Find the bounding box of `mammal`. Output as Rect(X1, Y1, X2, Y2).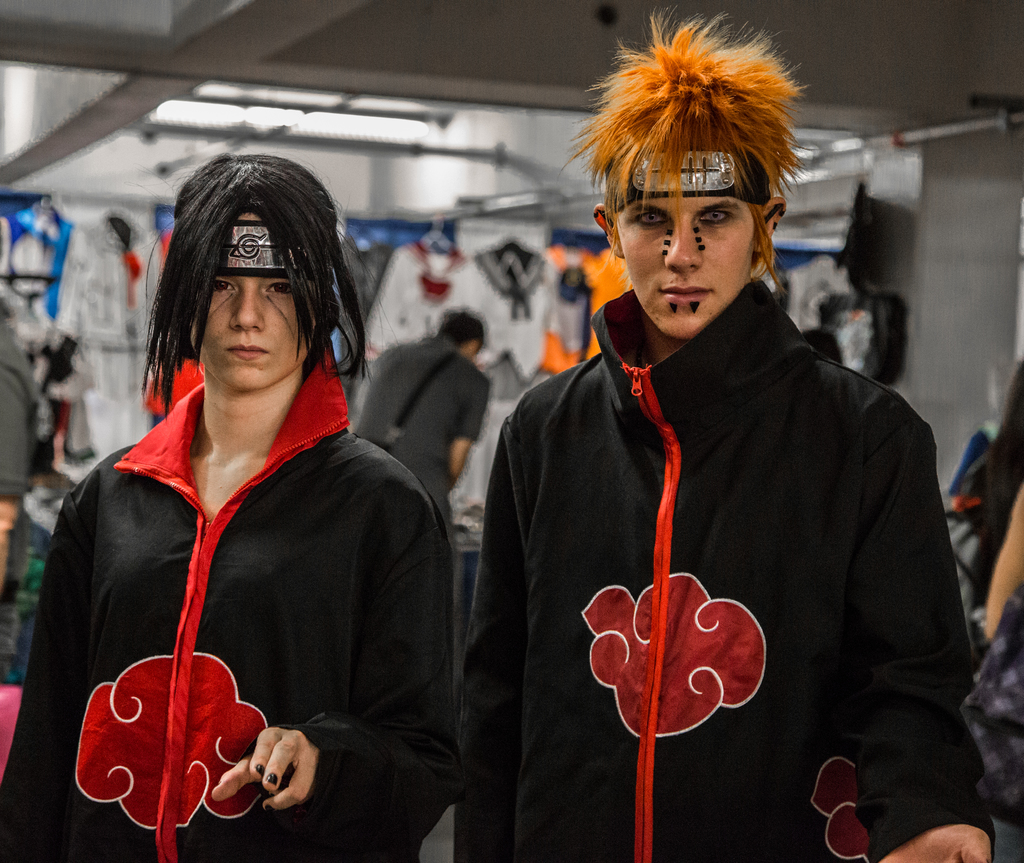
Rect(969, 480, 1023, 819).
